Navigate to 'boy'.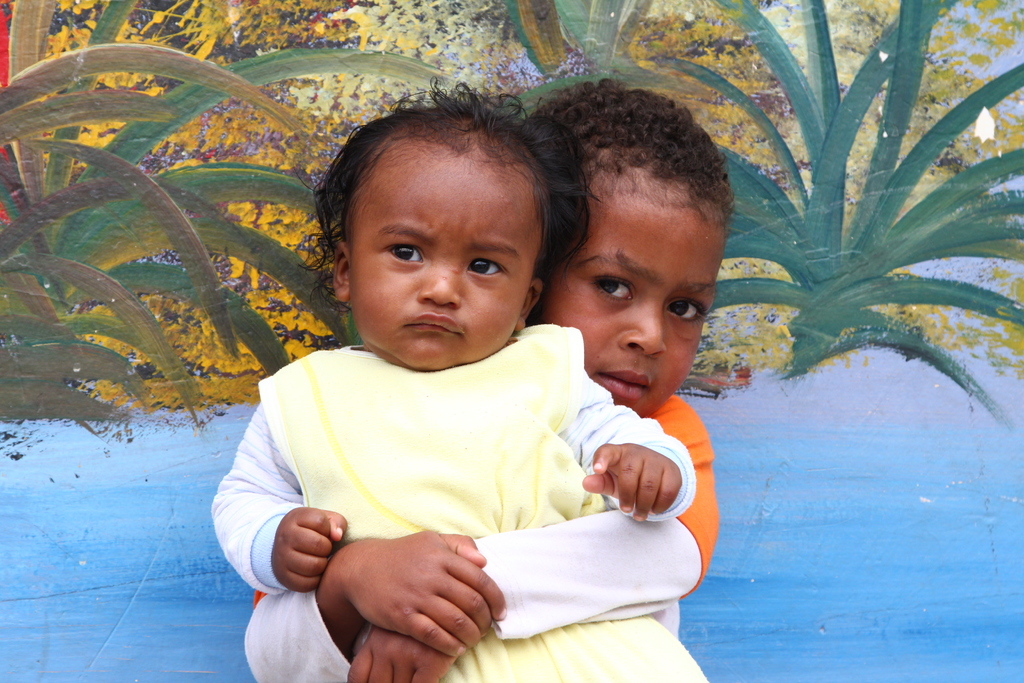
Navigation target: {"x1": 241, "y1": 68, "x2": 739, "y2": 682}.
